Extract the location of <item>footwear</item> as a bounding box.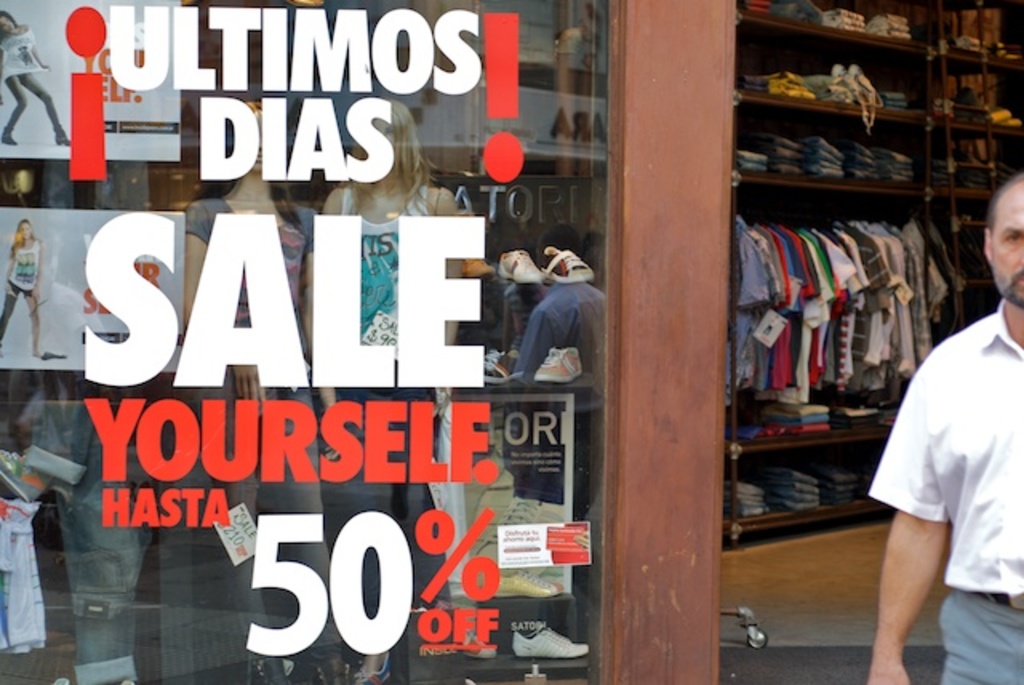
pyautogui.locateOnScreen(501, 246, 542, 283).
